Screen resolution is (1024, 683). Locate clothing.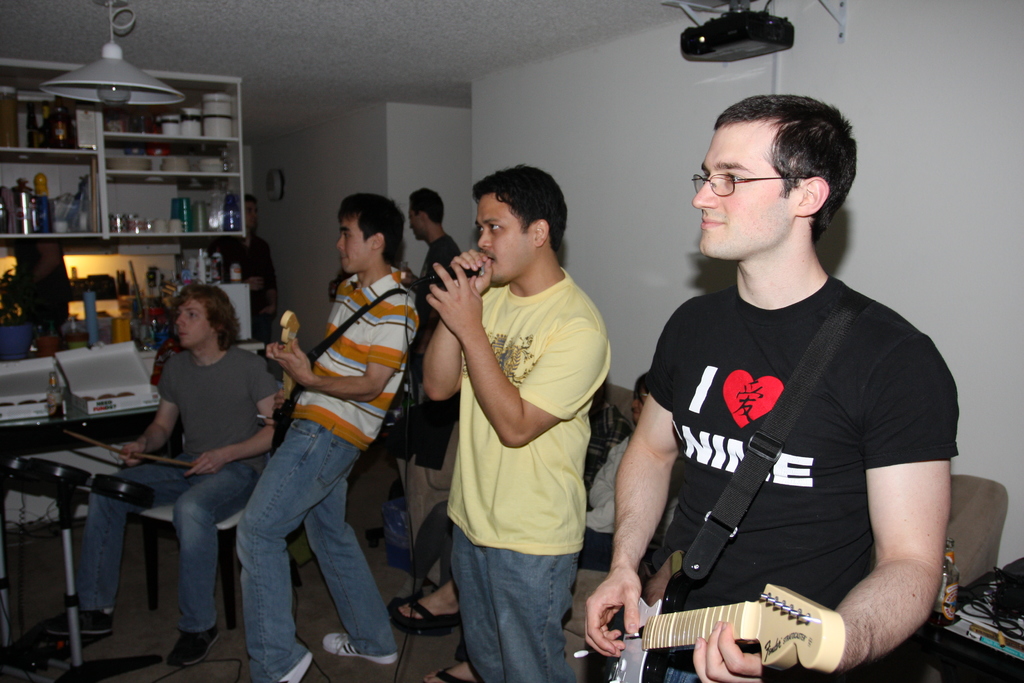
<box>79,331,278,643</box>.
